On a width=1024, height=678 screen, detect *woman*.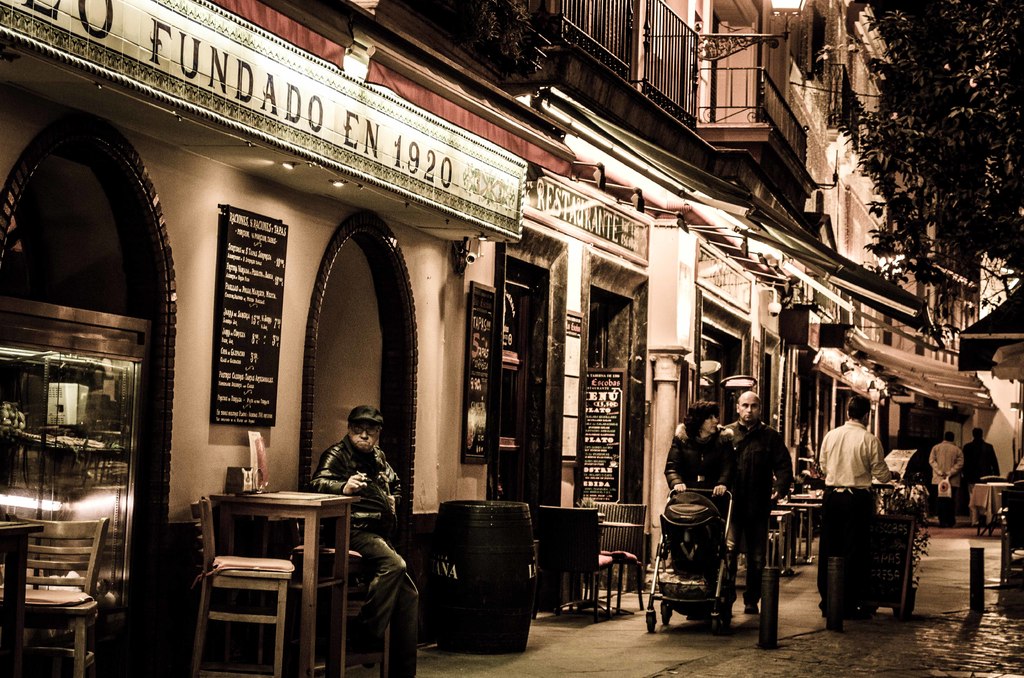
<region>664, 396, 740, 516</region>.
